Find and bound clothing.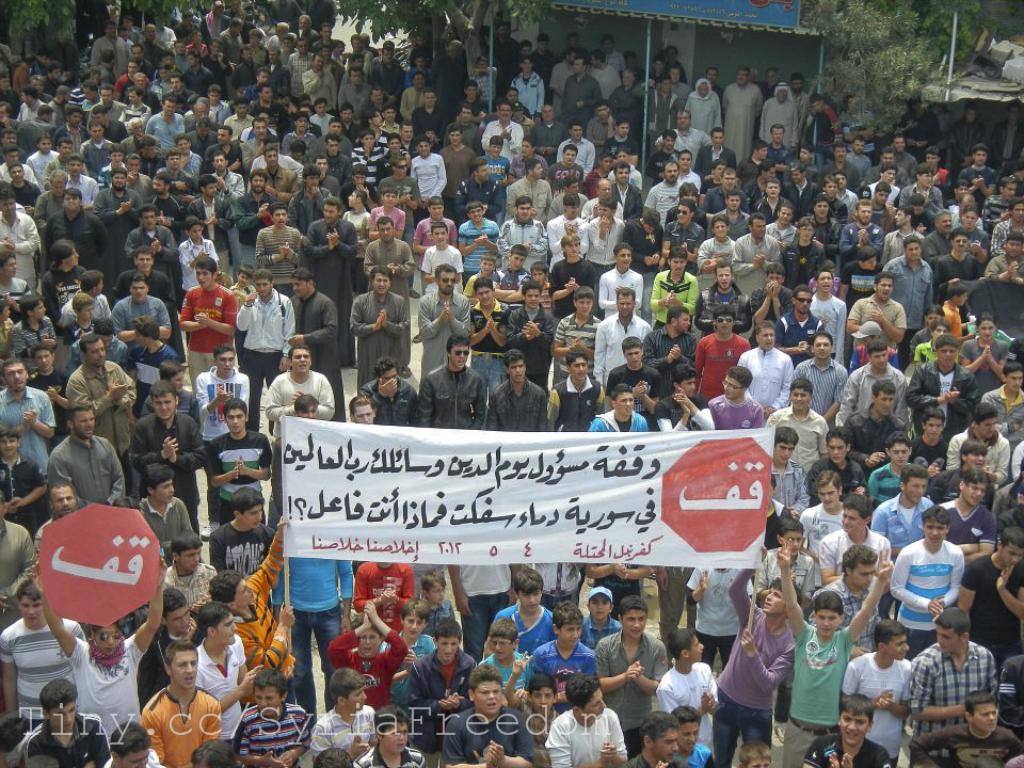
Bound: 779,622,852,767.
